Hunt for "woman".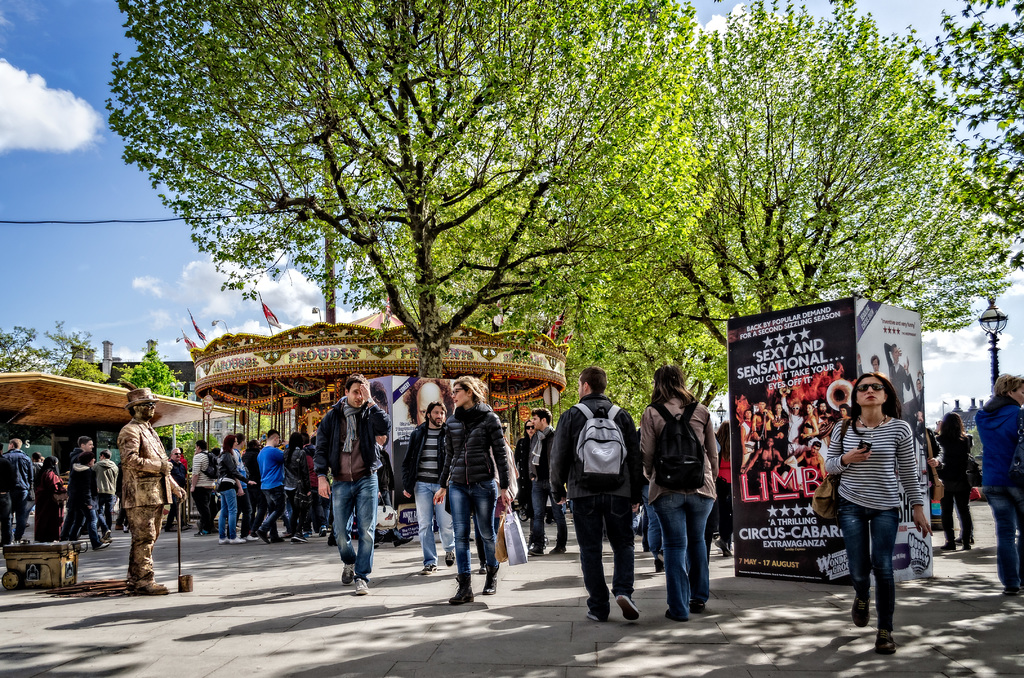
Hunted down at crop(434, 375, 515, 604).
